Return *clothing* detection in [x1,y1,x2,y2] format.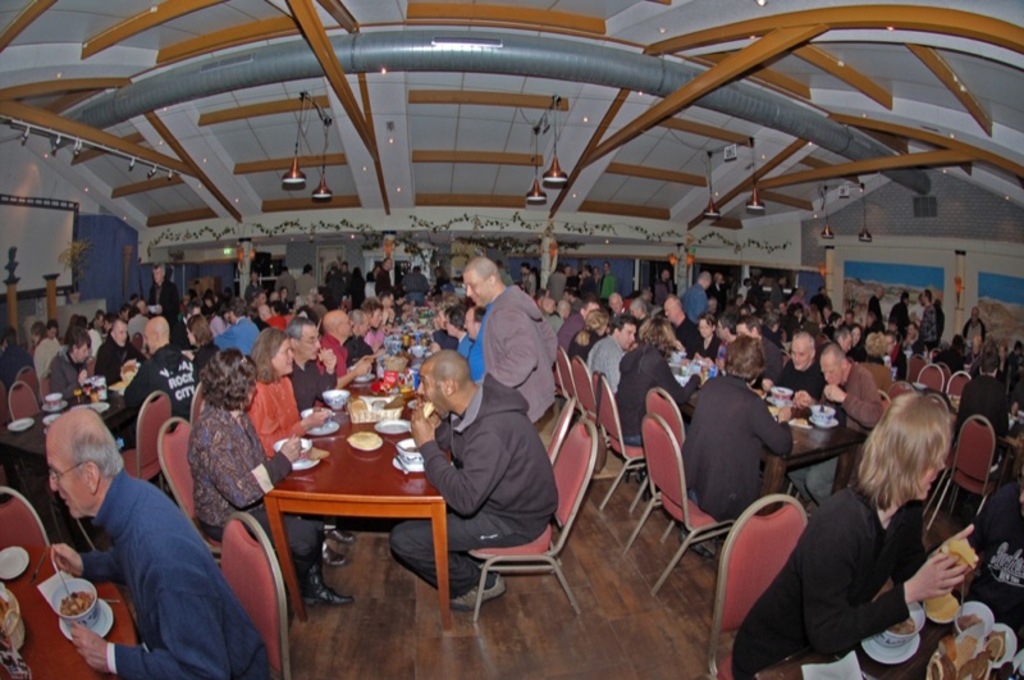
[956,378,1004,470].
